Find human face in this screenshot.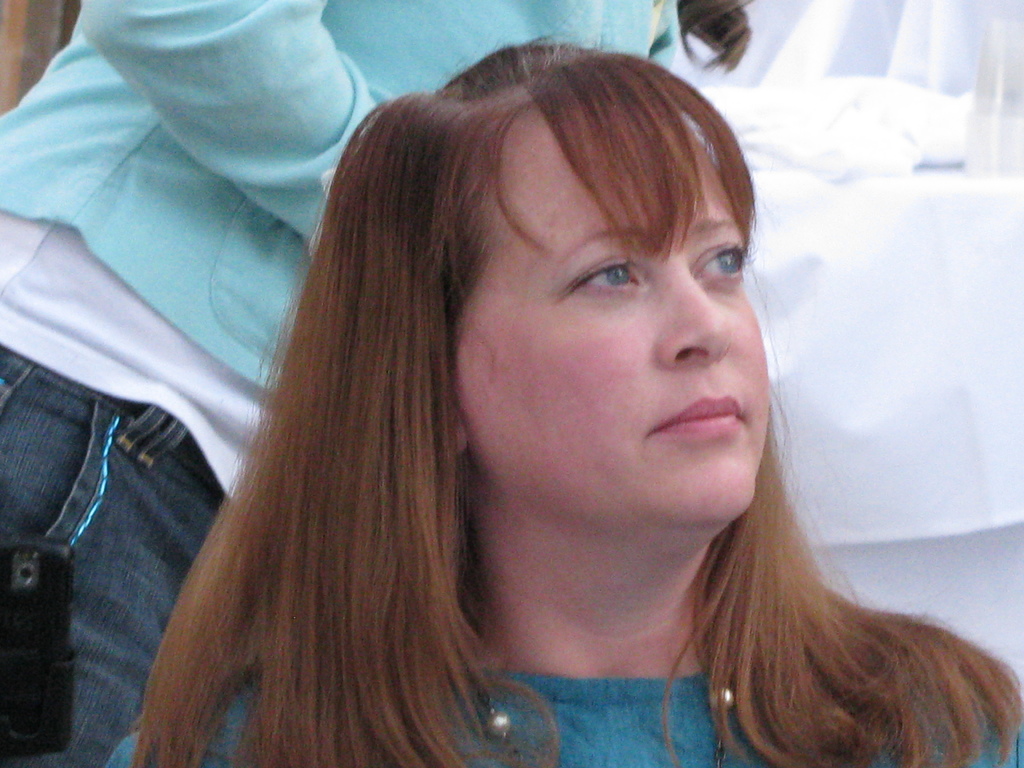
The bounding box for human face is region(444, 117, 781, 525).
